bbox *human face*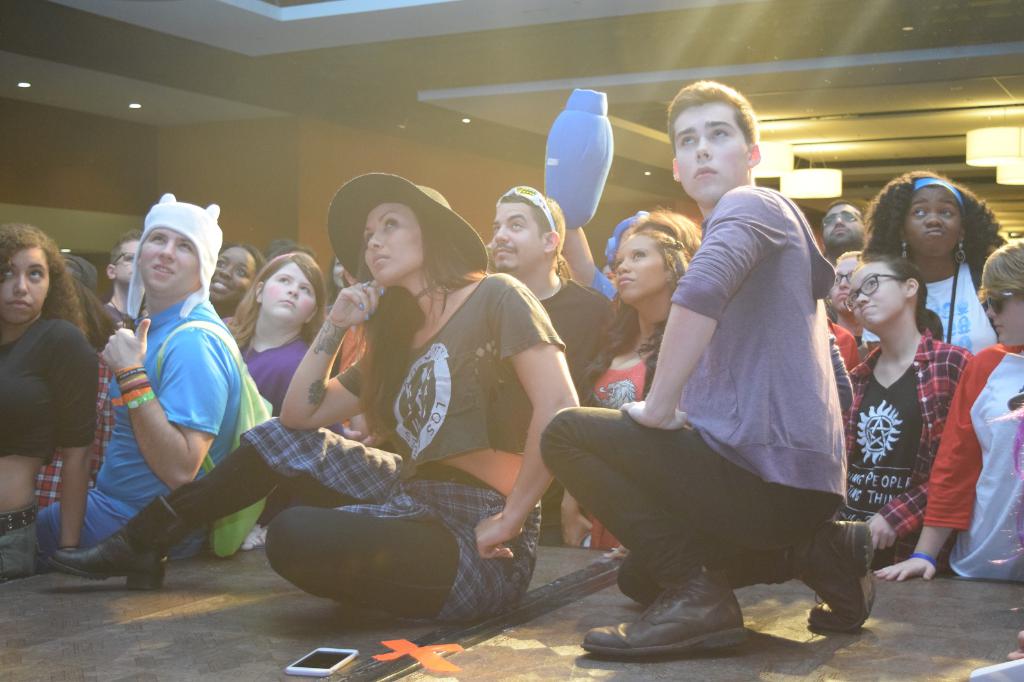
box=[211, 242, 261, 305]
